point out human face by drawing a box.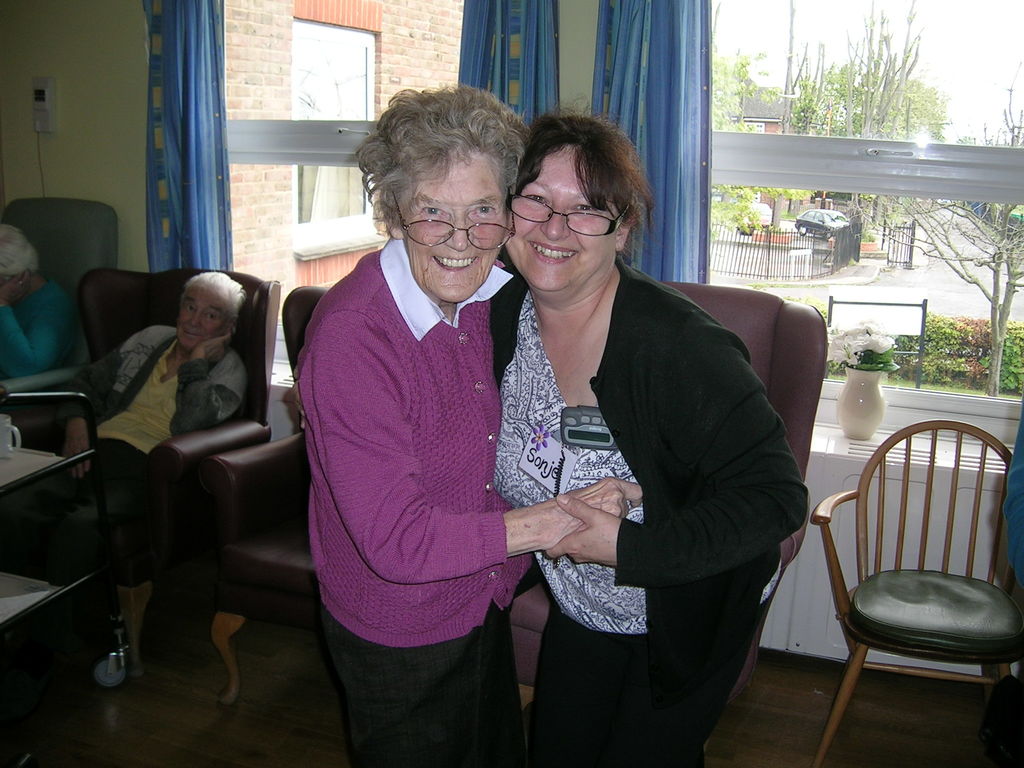
(400, 152, 506, 306).
